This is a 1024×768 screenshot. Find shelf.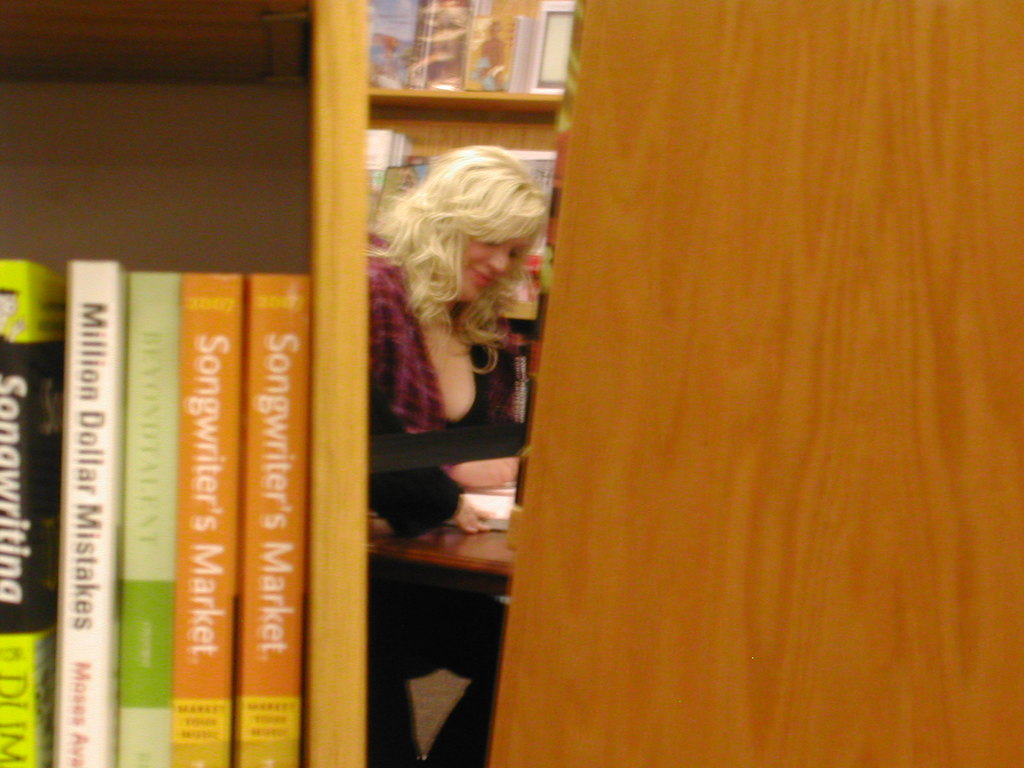
Bounding box: select_region(492, 294, 540, 325).
